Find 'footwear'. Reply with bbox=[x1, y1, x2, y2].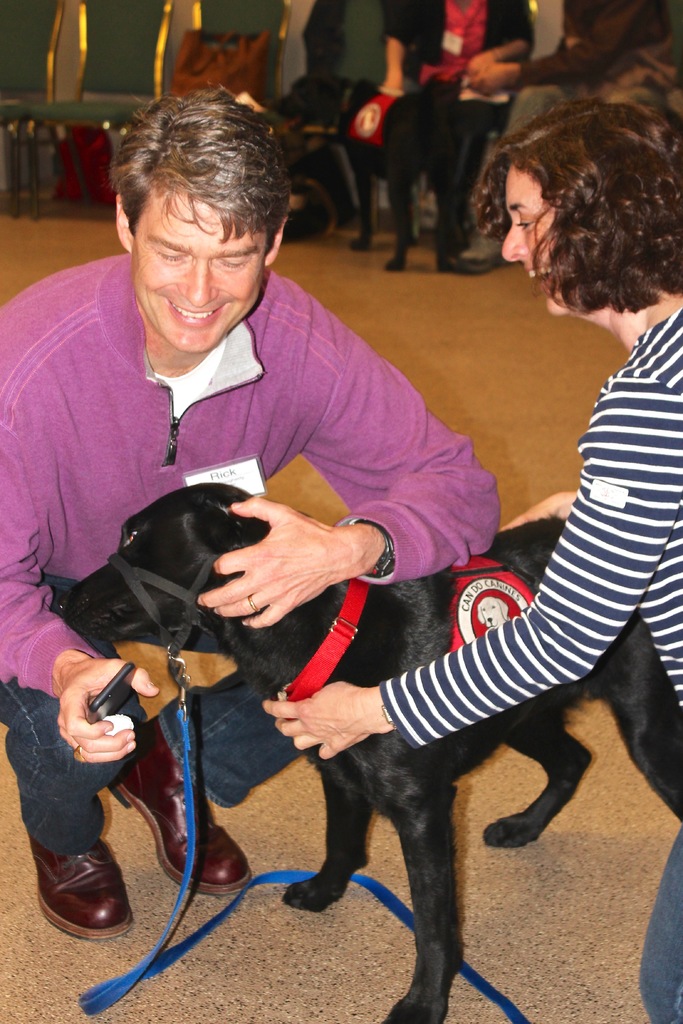
bbox=[109, 720, 258, 893].
